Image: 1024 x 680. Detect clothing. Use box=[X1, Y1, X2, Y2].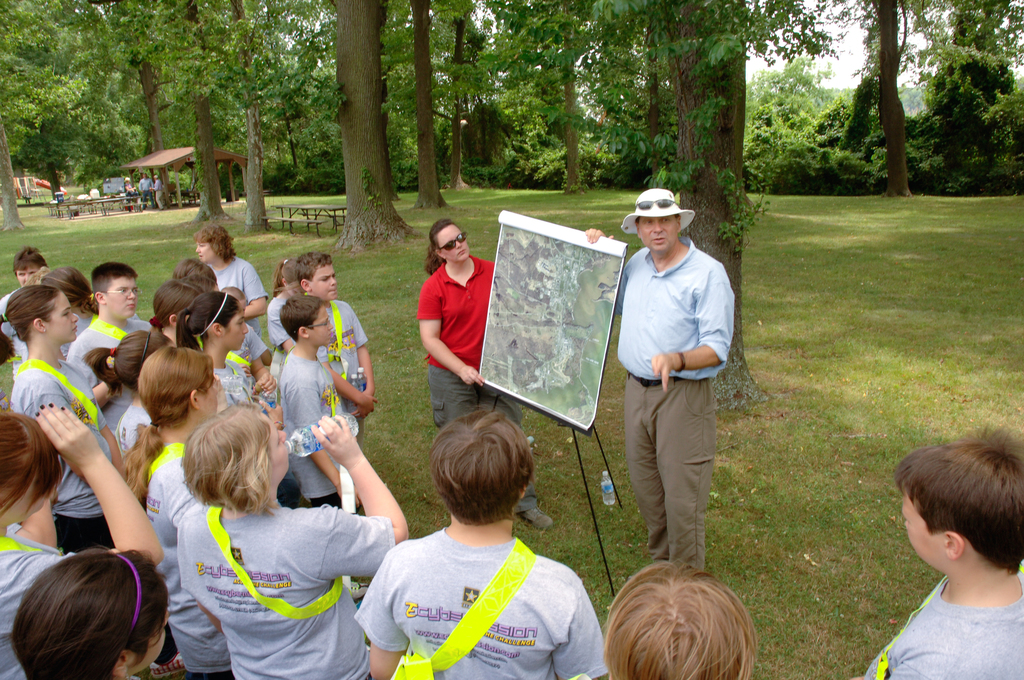
box=[143, 436, 233, 679].
